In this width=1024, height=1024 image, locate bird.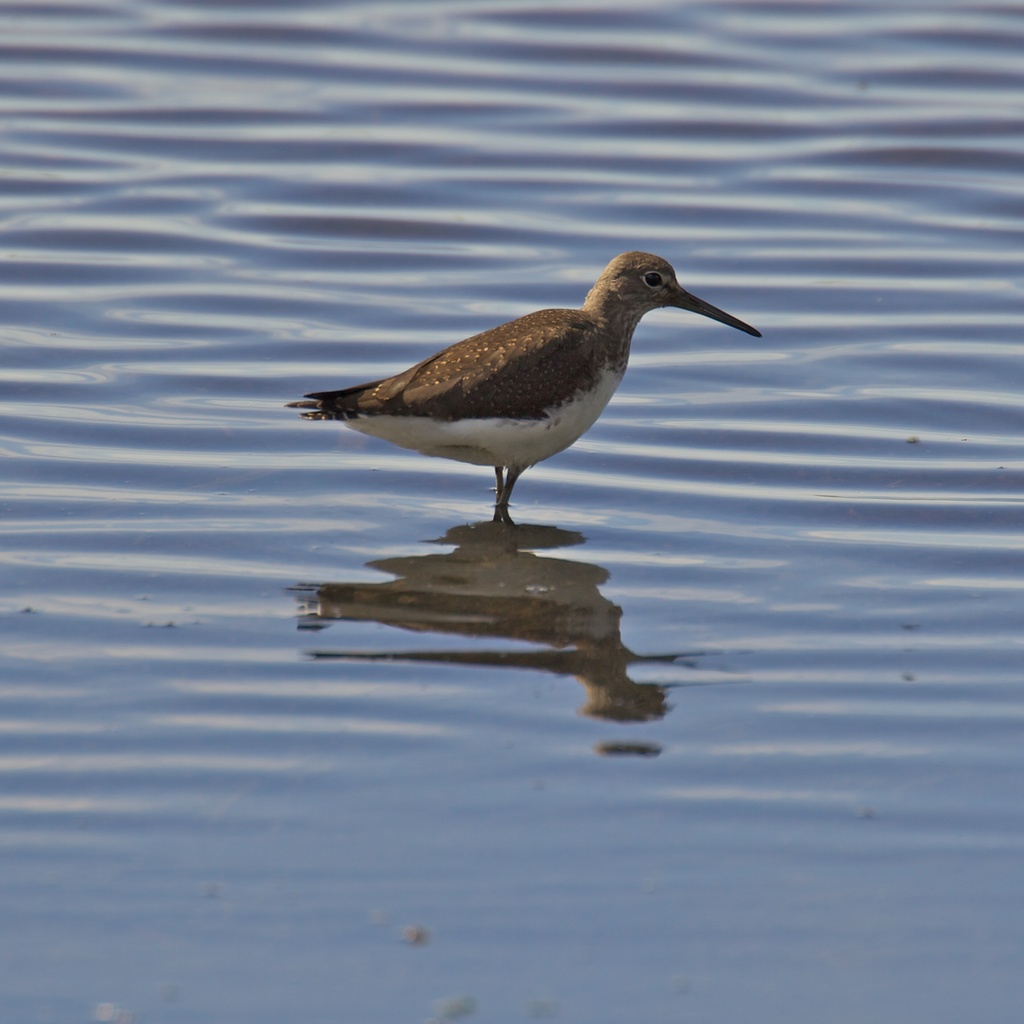
Bounding box: x1=280 y1=238 x2=751 y2=533.
